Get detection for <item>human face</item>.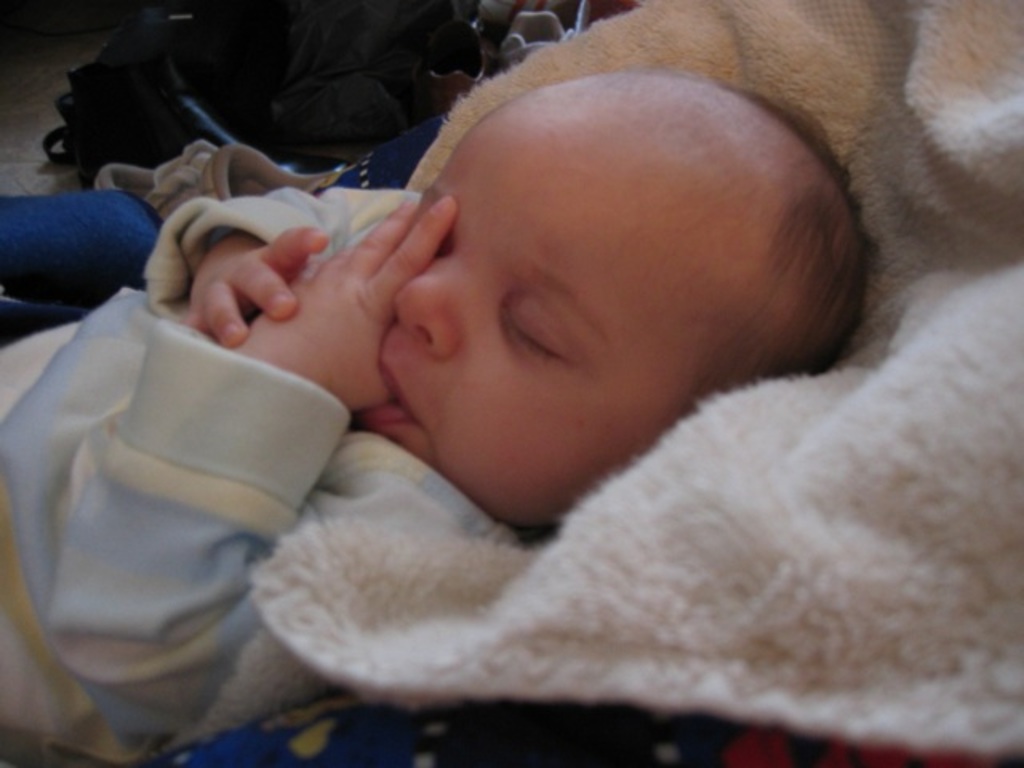
Detection: left=360, top=104, right=677, bottom=534.
